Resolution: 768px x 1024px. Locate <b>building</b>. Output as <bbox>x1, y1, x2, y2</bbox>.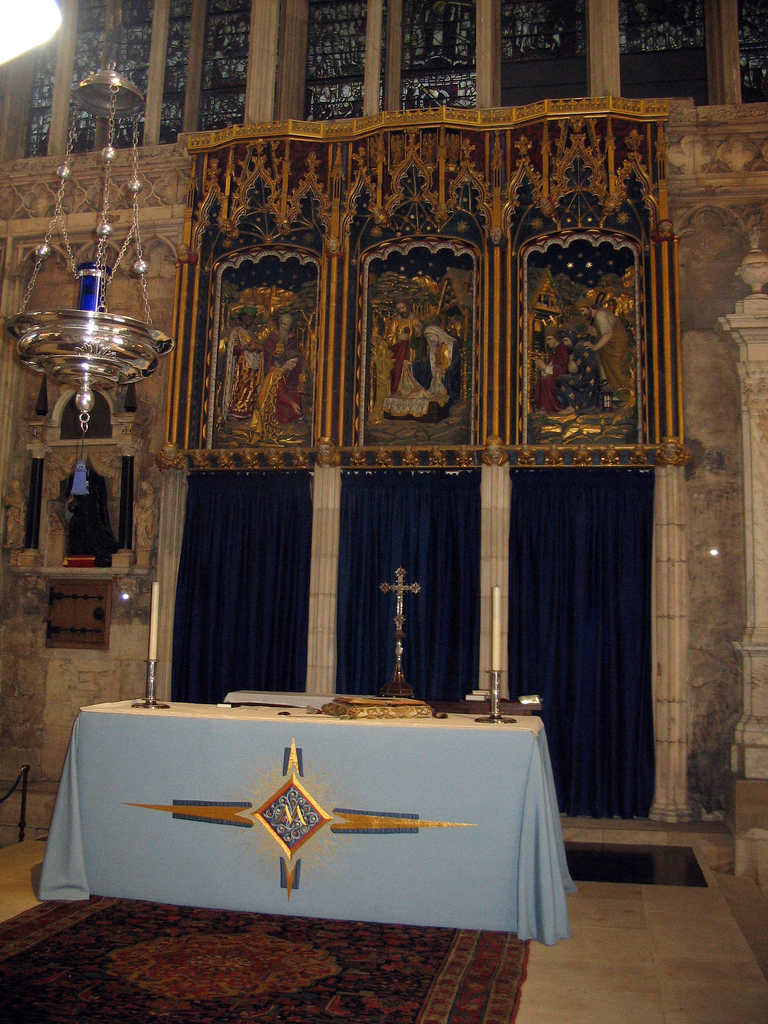
<bbox>0, 0, 767, 1023</bbox>.
